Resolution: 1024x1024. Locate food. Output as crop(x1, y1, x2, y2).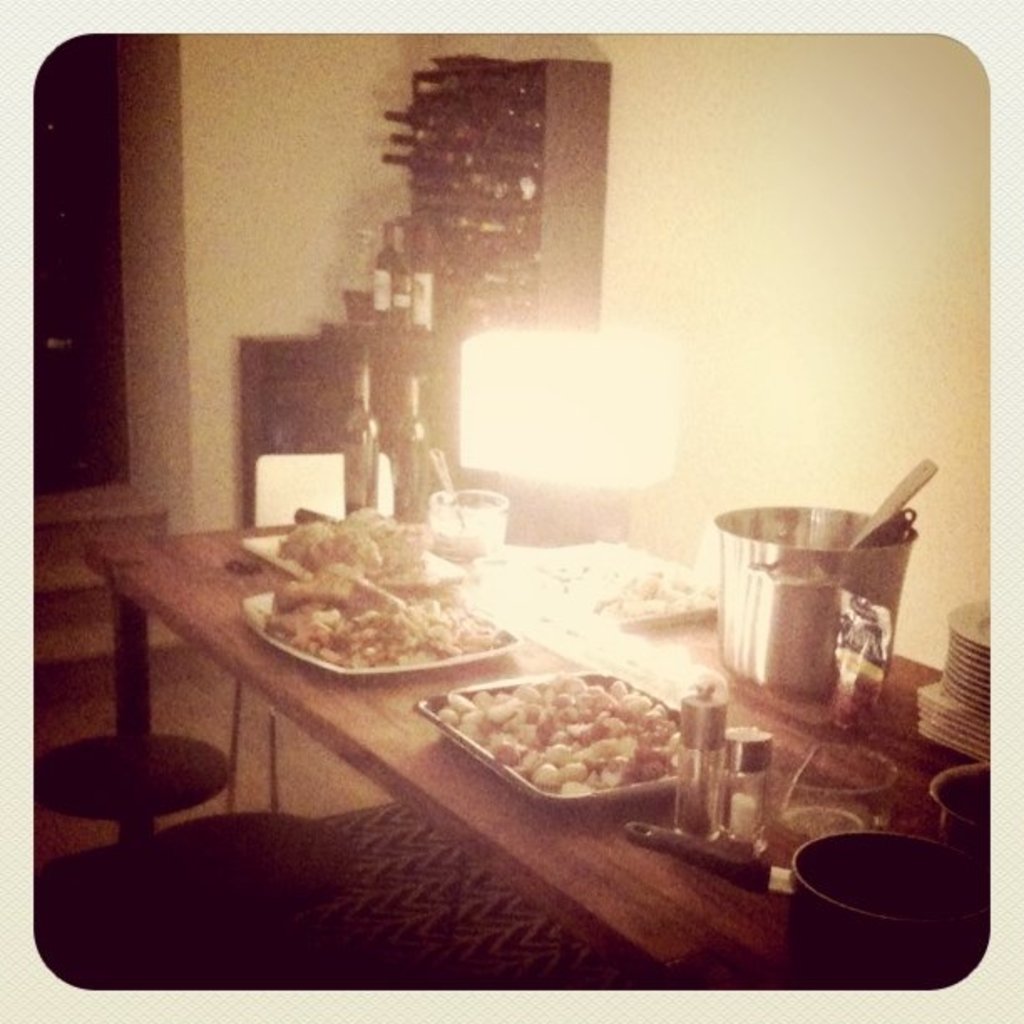
crop(259, 557, 500, 661).
